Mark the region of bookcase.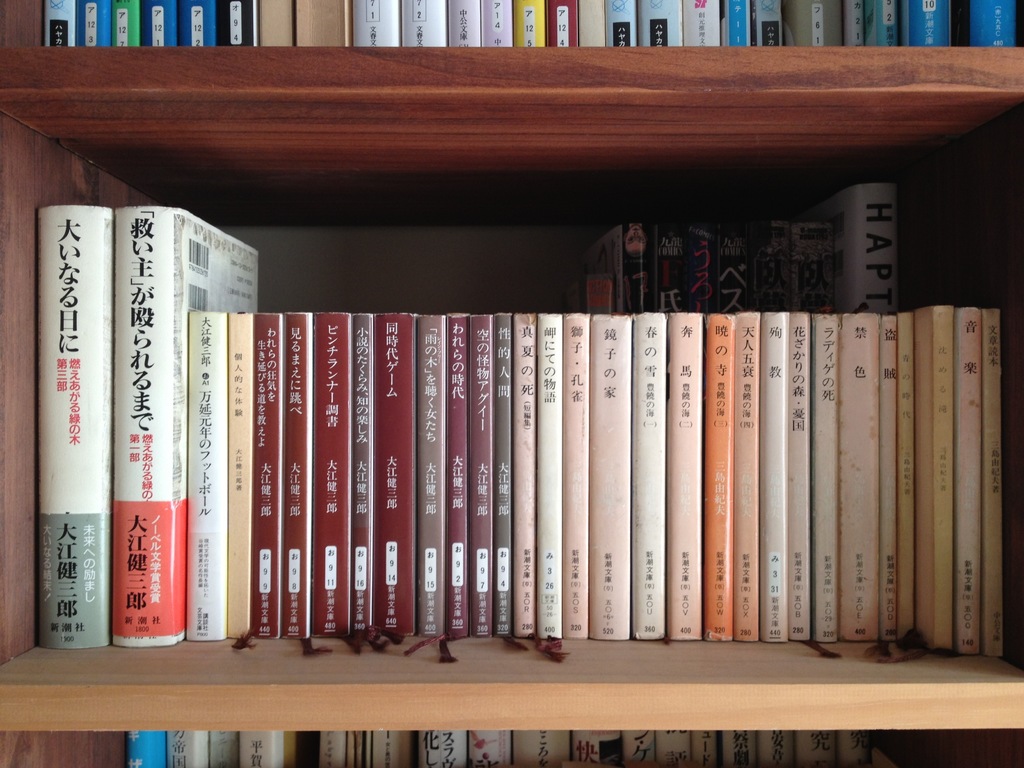
Region: BBox(0, 0, 1023, 59).
